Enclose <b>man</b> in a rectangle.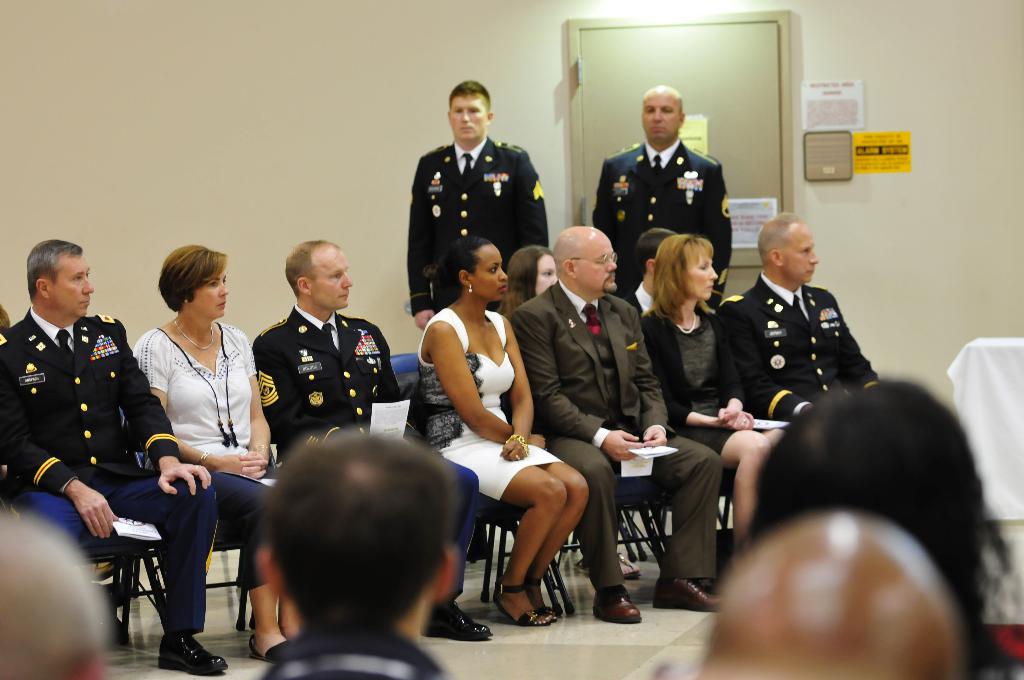
[591,84,737,305].
